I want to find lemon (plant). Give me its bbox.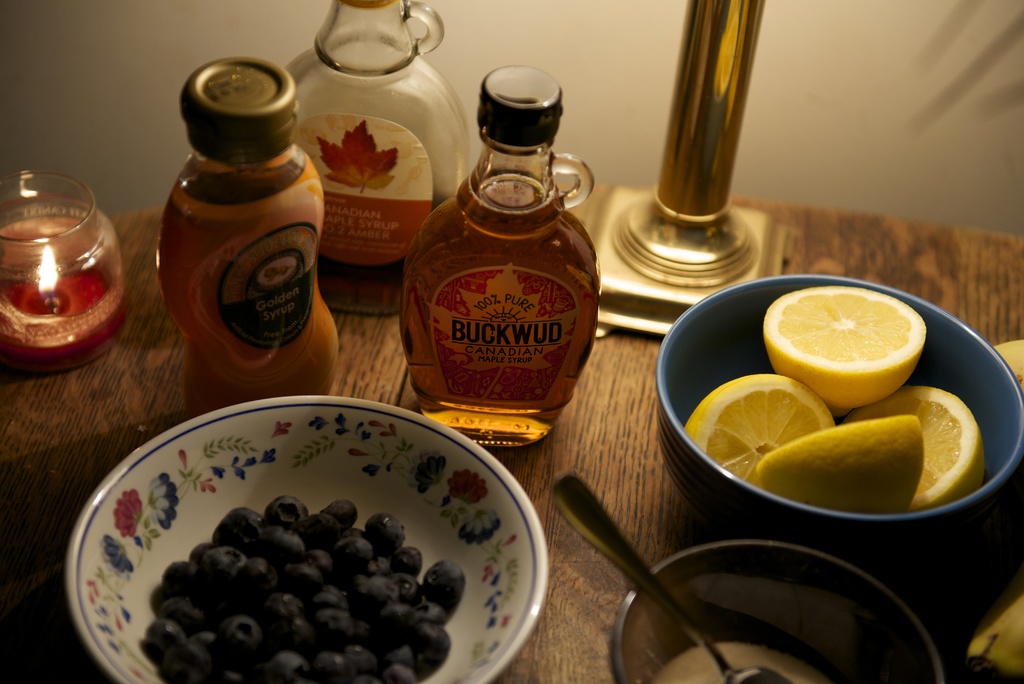
684, 376, 828, 482.
